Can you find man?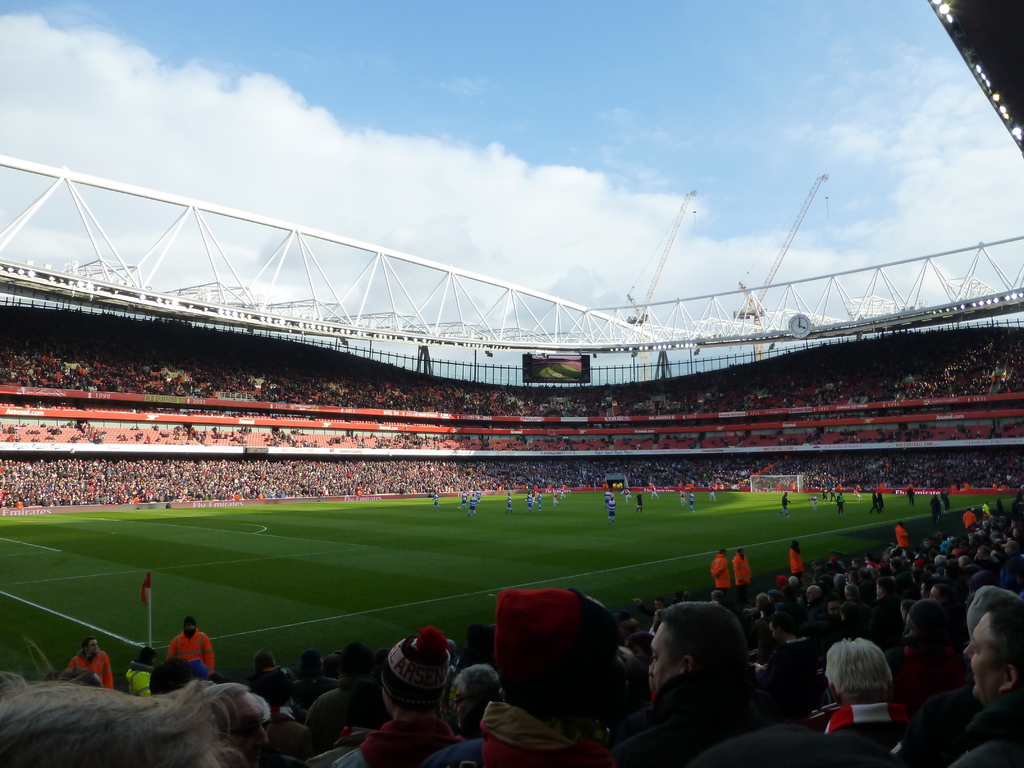
Yes, bounding box: 906:484:917:504.
